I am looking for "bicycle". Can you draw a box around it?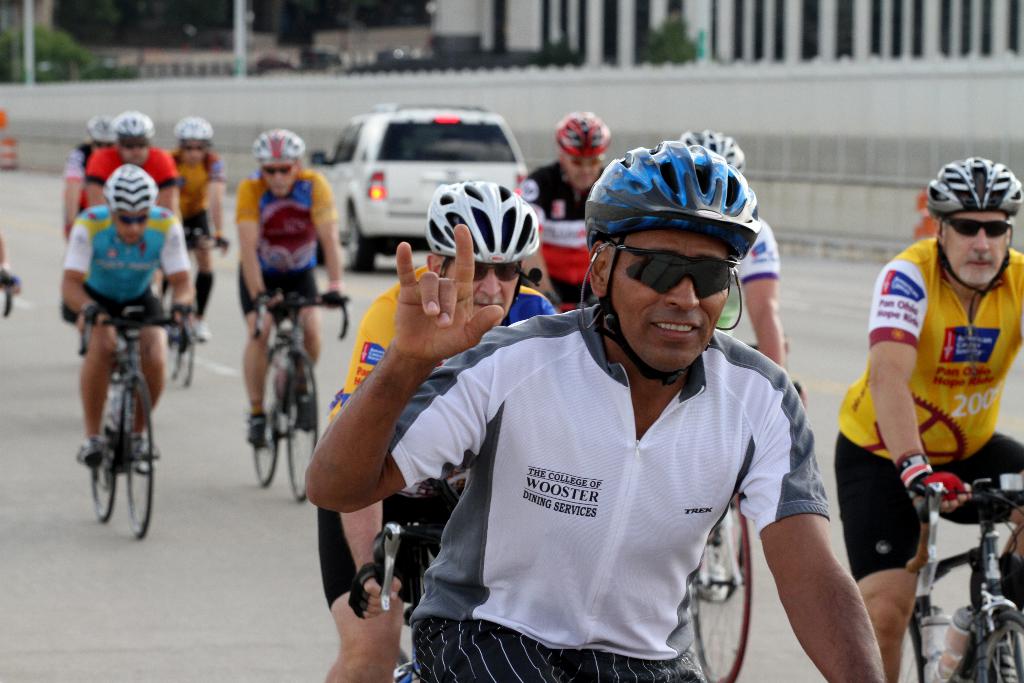
Sure, the bounding box is BBox(0, 278, 14, 317).
